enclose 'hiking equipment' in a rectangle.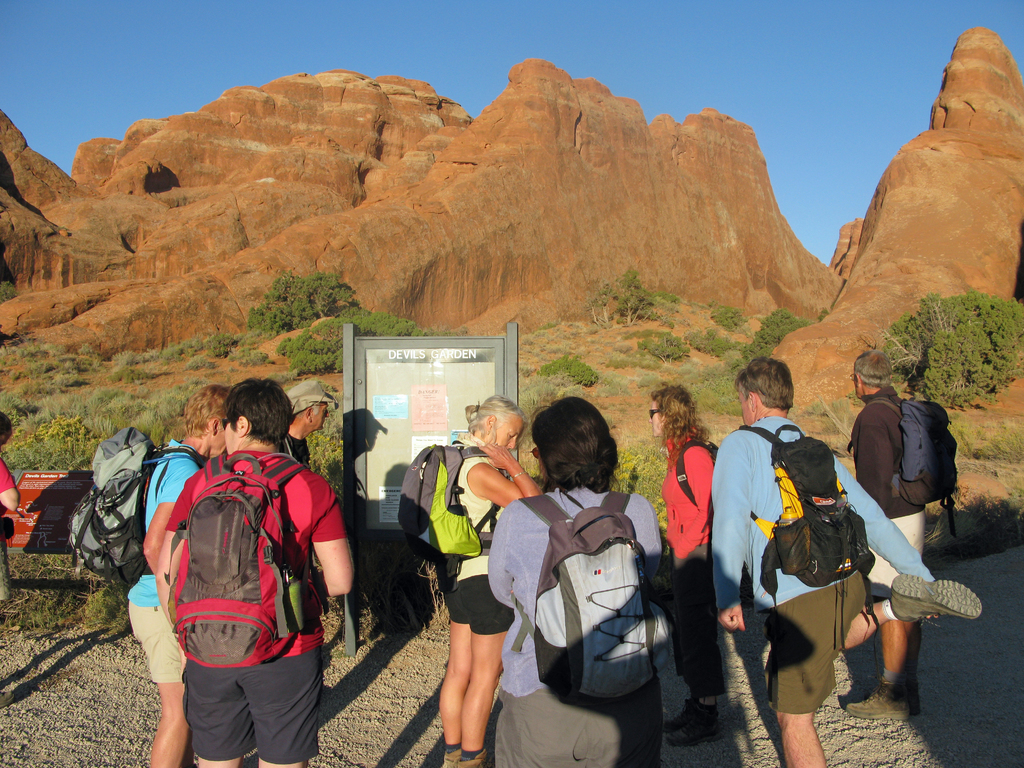
{"left": 845, "top": 396, "right": 961, "bottom": 509}.
